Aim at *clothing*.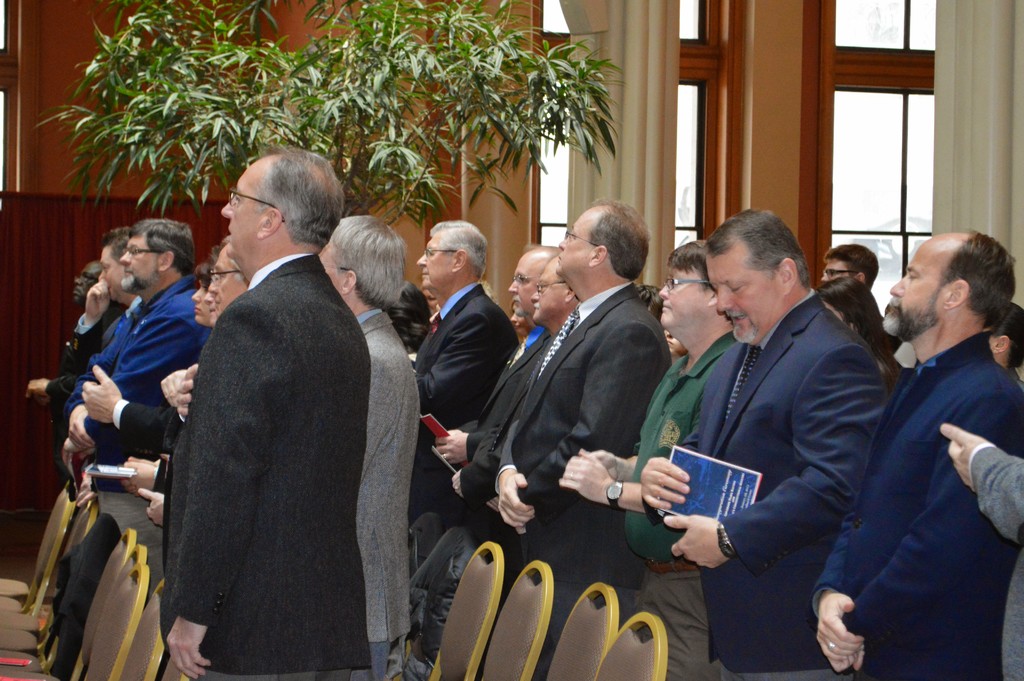
Aimed at pyautogui.locateOnScreen(819, 327, 1020, 680).
